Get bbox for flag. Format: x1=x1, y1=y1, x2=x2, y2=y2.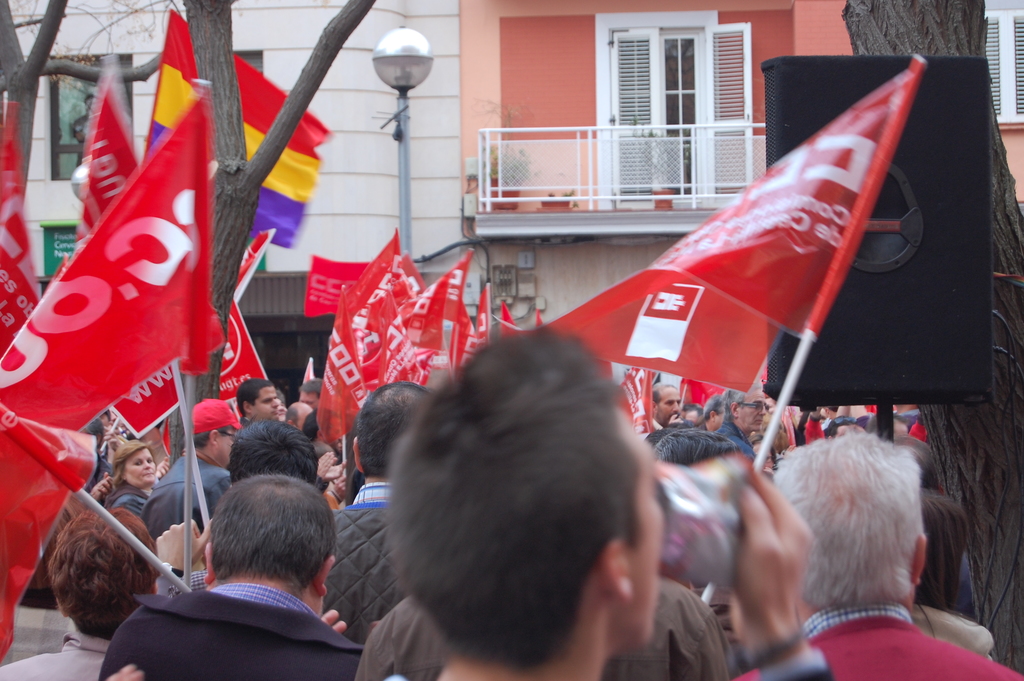
x1=143, y1=10, x2=336, y2=262.
